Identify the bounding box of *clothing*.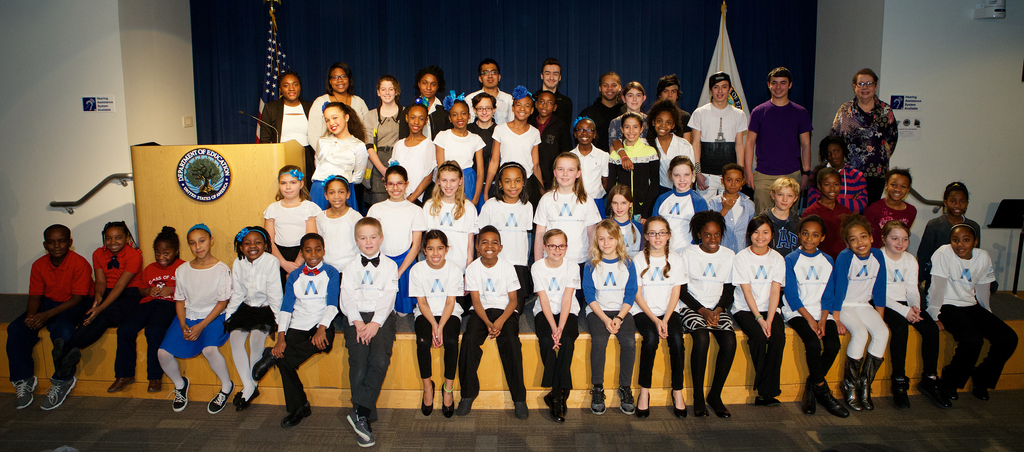
crop(835, 161, 860, 207).
